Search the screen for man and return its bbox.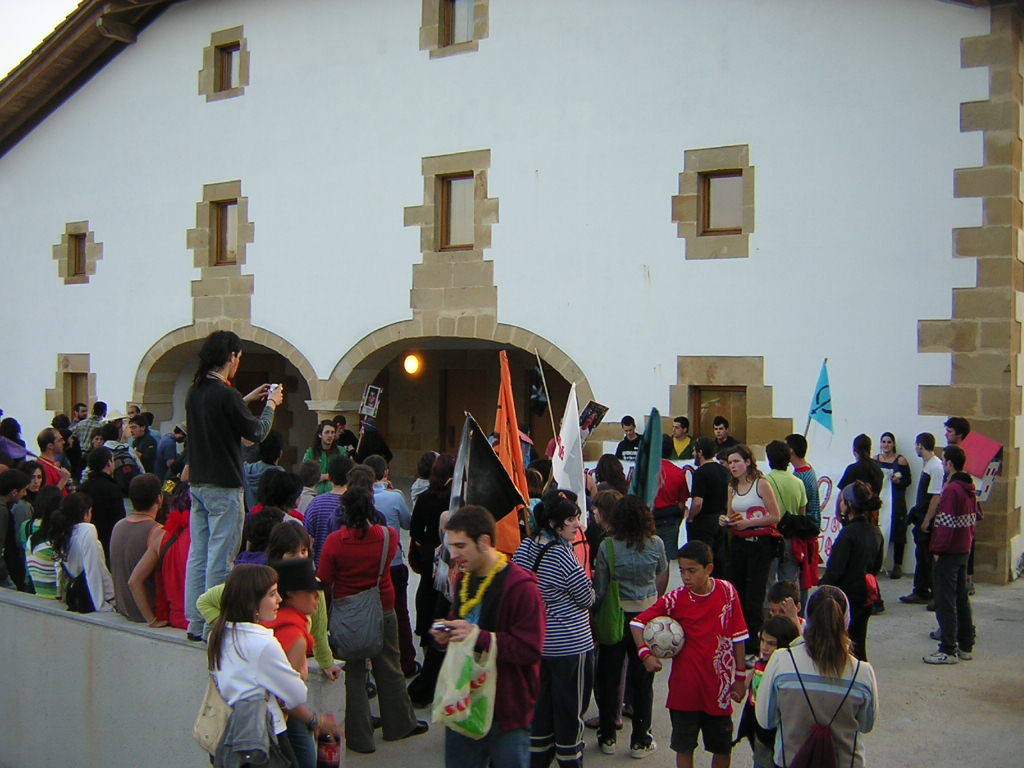
Found: {"left": 335, "top": 414, "right": 364, "bottom": 447}.
